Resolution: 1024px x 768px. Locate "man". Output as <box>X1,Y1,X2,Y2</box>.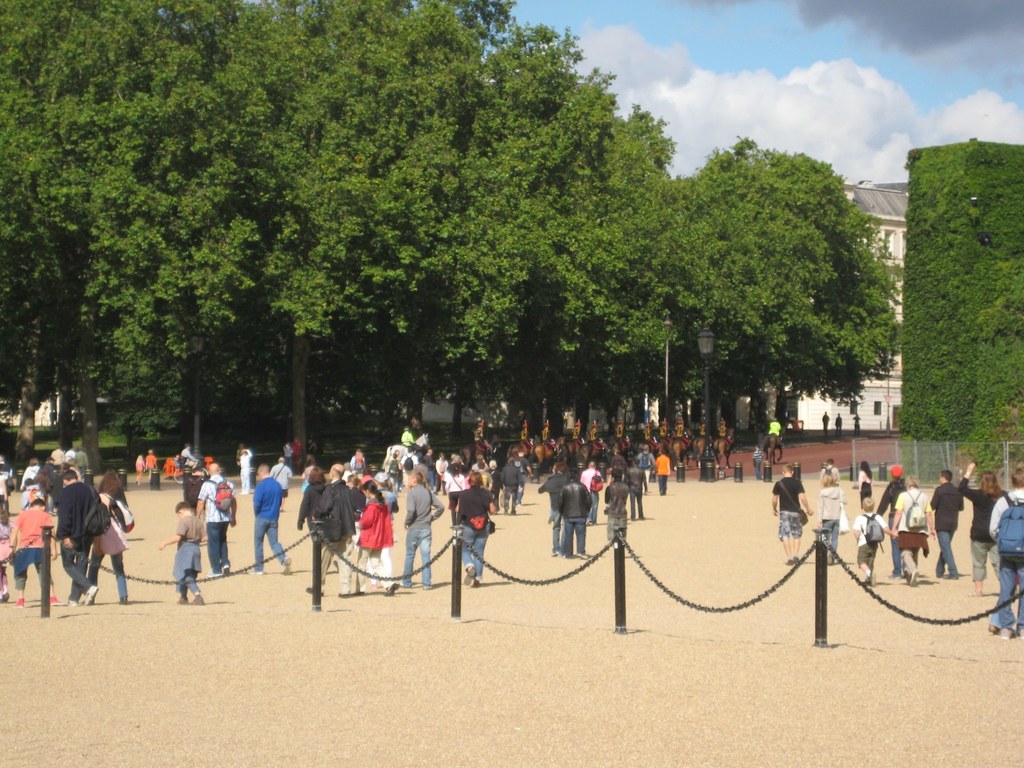
<box>475,463,493,488</box>.
